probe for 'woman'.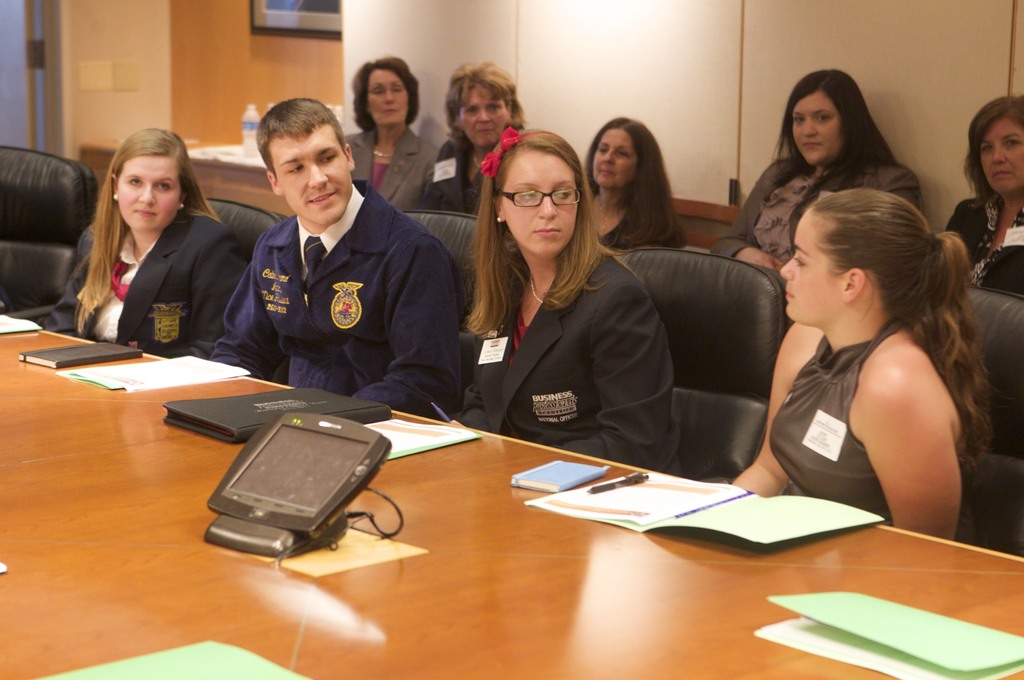
Probe result: {"left": 729, "top": 191, "right": 984, "bottom": 544}.
